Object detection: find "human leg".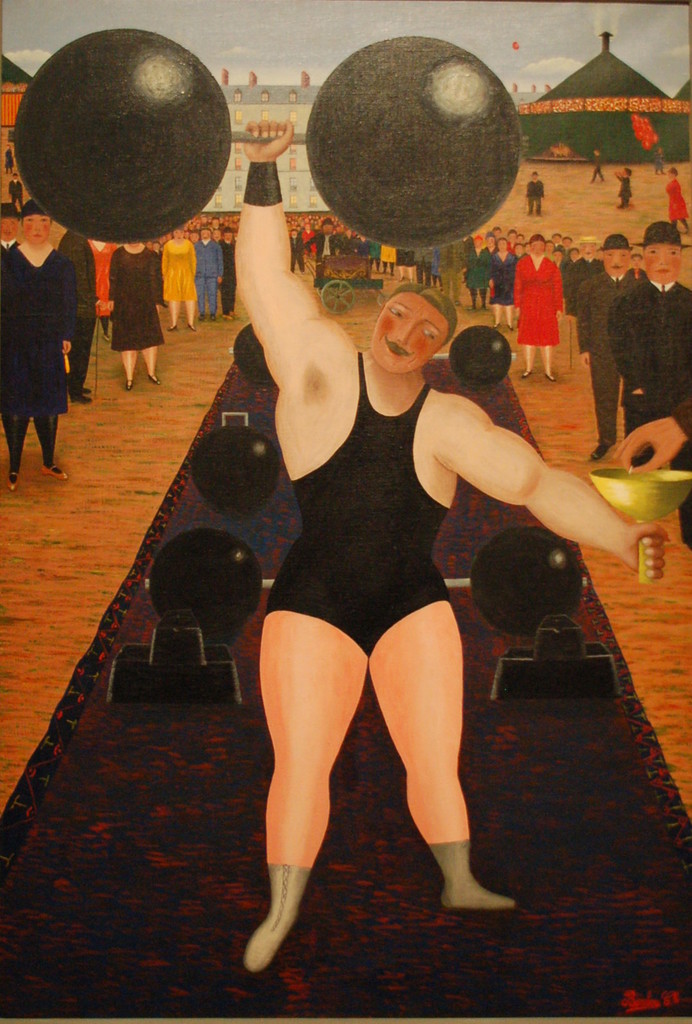
l=195, t=300, r=196, b=325.
